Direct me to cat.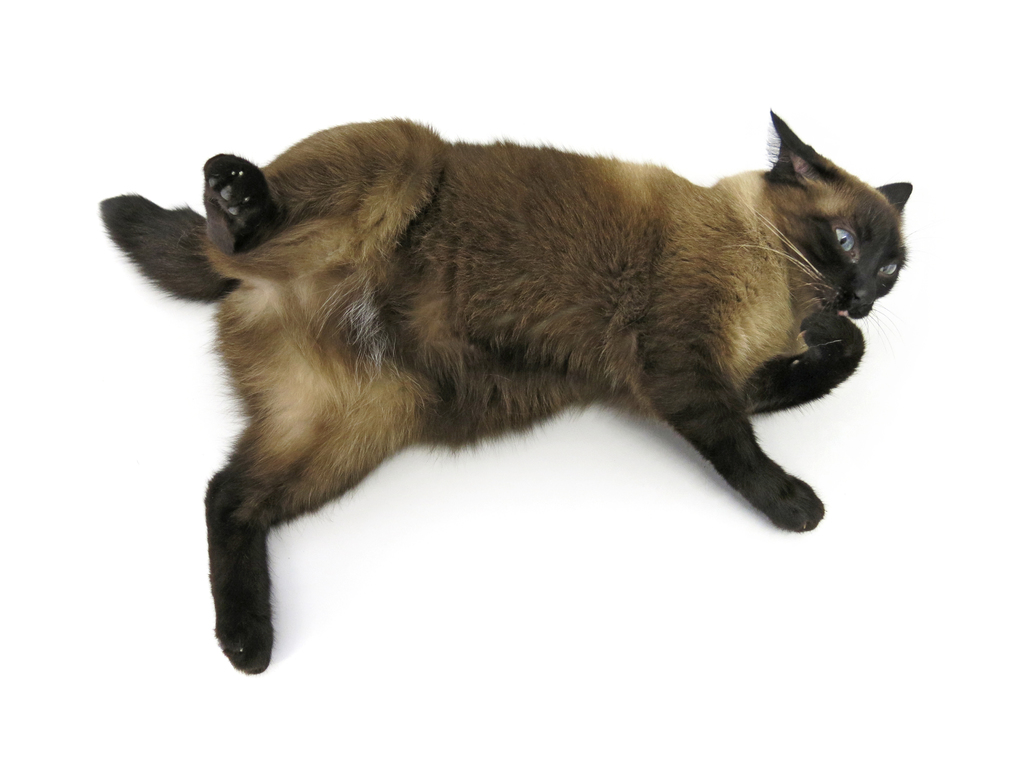
Direction: 94,102,915,680.
